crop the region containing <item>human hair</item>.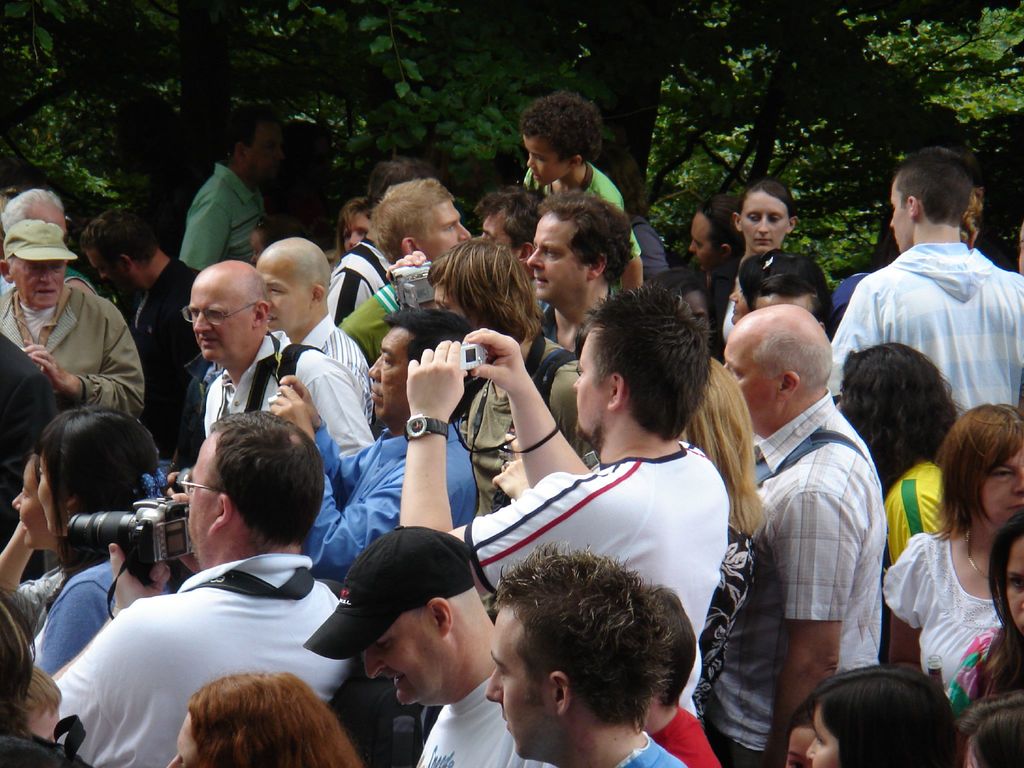
Crop region: bbox(857, 207, 898, 273).
